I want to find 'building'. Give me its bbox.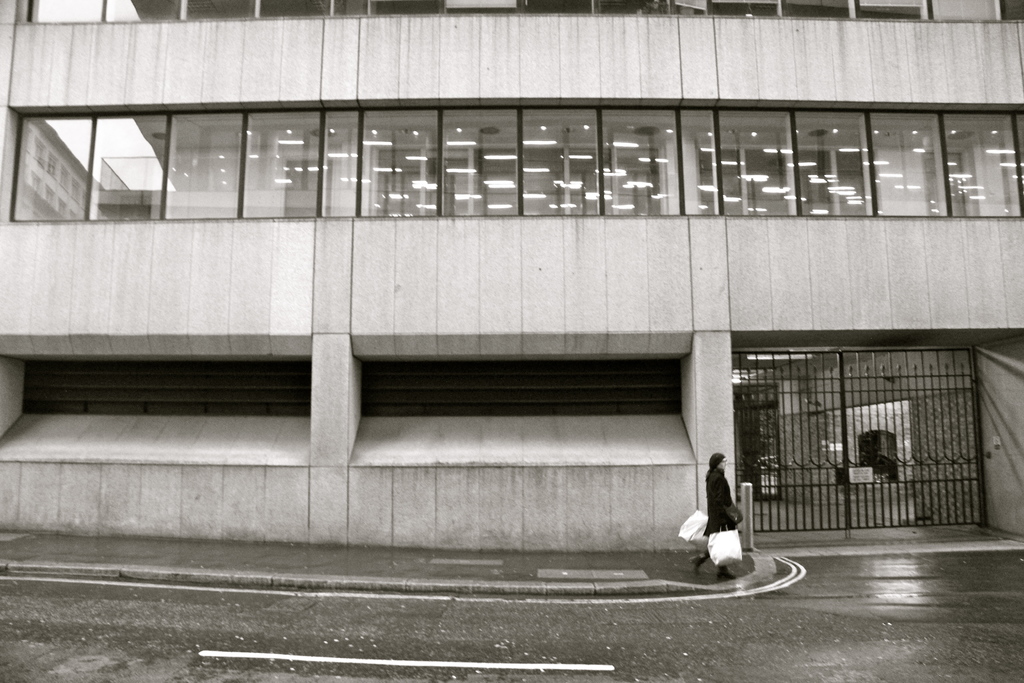
x1=0, y1=0, x2=1023, y2=580.
